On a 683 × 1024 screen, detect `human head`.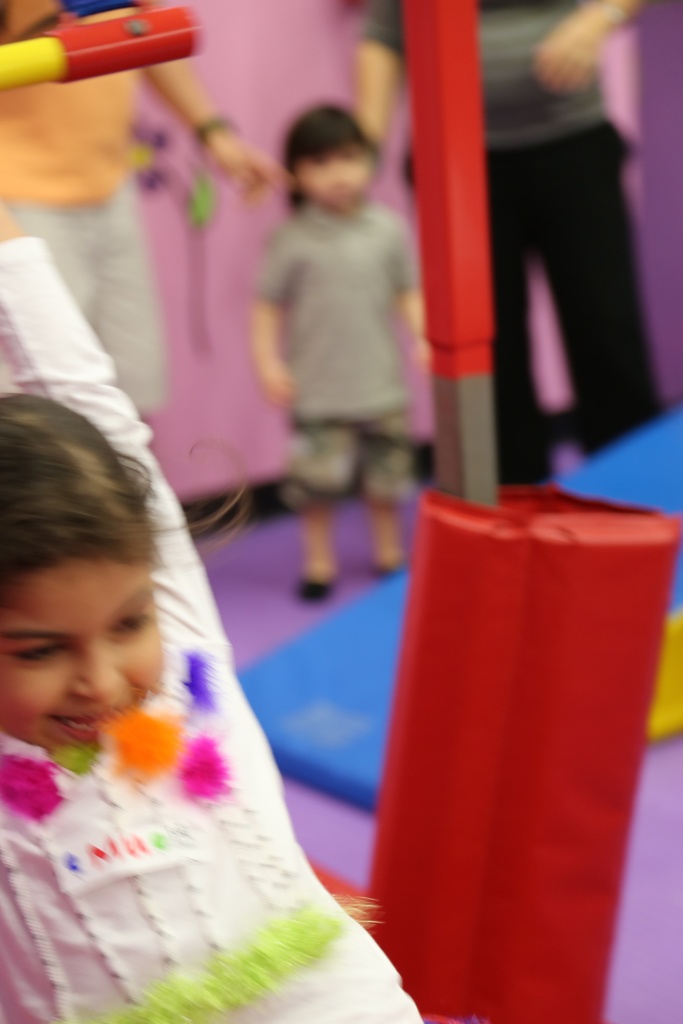
Rect(0, 391, 192, 767).
